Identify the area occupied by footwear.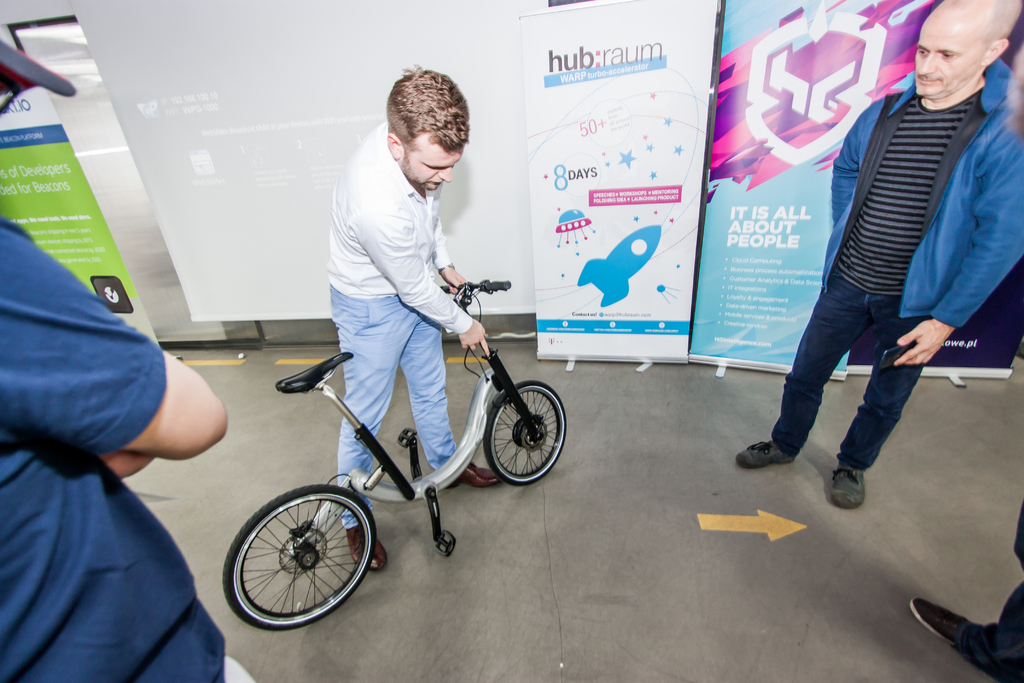
Area: [348, 519, 384, 567].
